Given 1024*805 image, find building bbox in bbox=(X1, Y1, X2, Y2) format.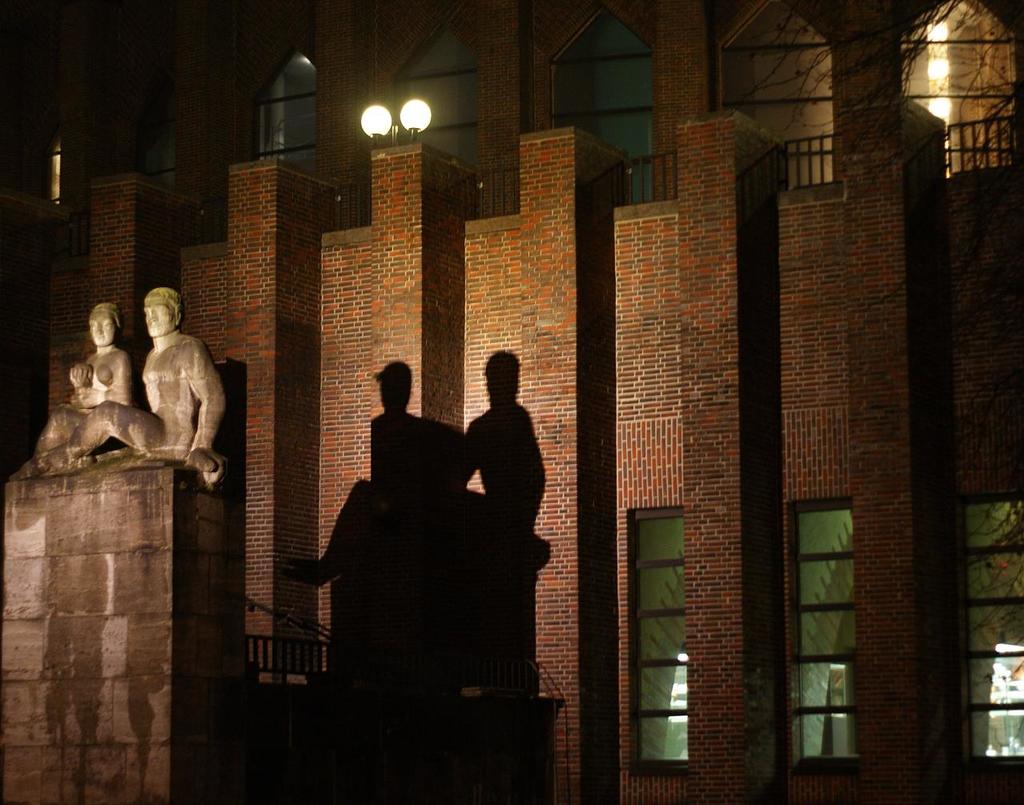
bbox=(1, 0, 1023, 804).
